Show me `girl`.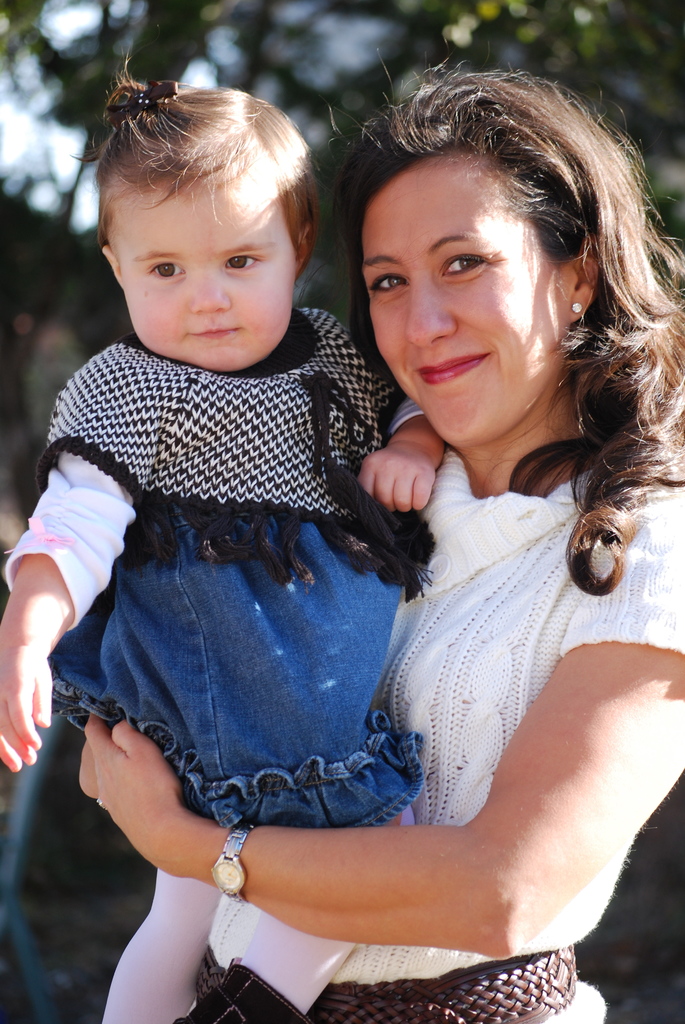
`girl` is here: pyautogui.locateOnScreen(0, 82, 446, 1023).
